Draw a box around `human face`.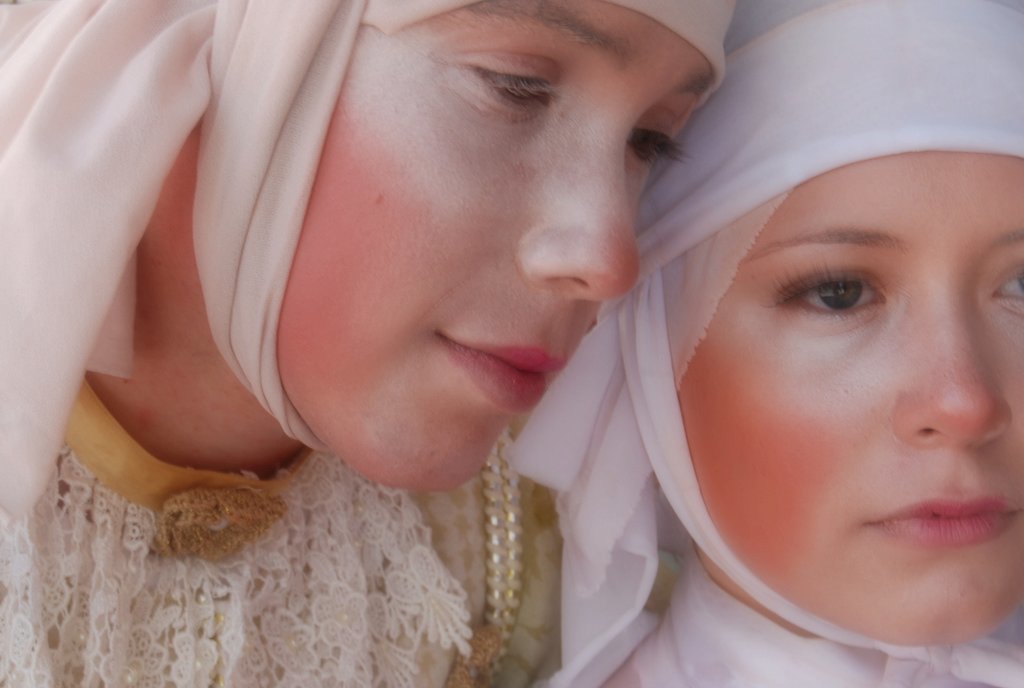
(left=680, top=151, right=1023, bottom=646).
